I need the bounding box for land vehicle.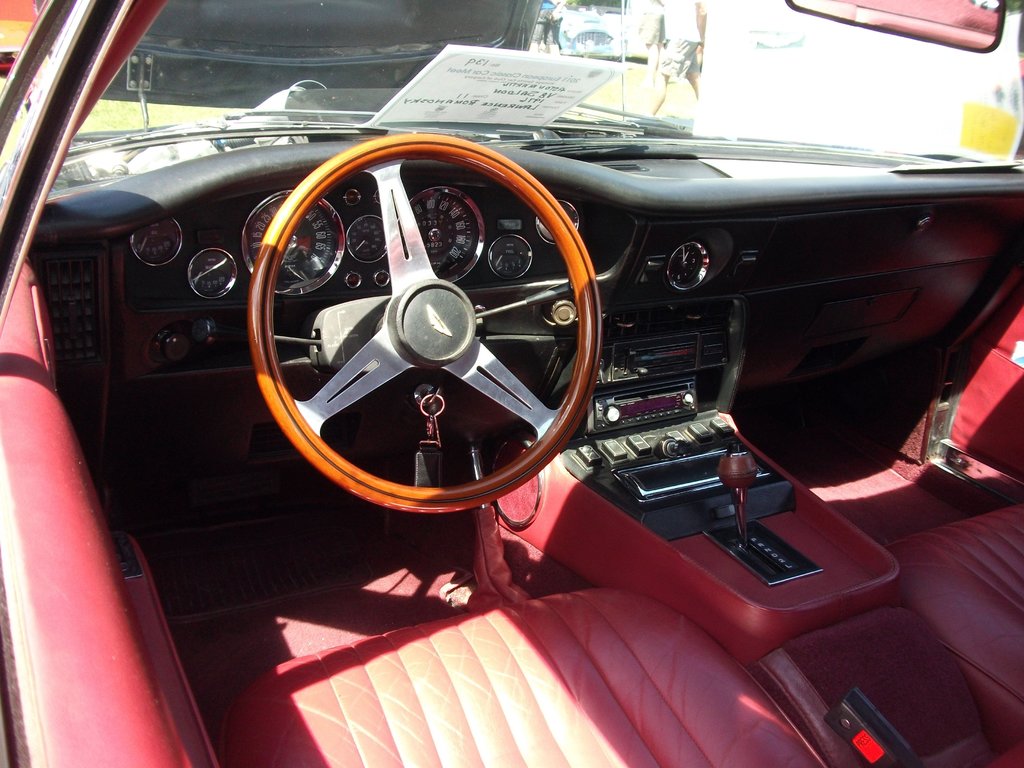
Here it is: Rect(123, 0, 527, 93).
